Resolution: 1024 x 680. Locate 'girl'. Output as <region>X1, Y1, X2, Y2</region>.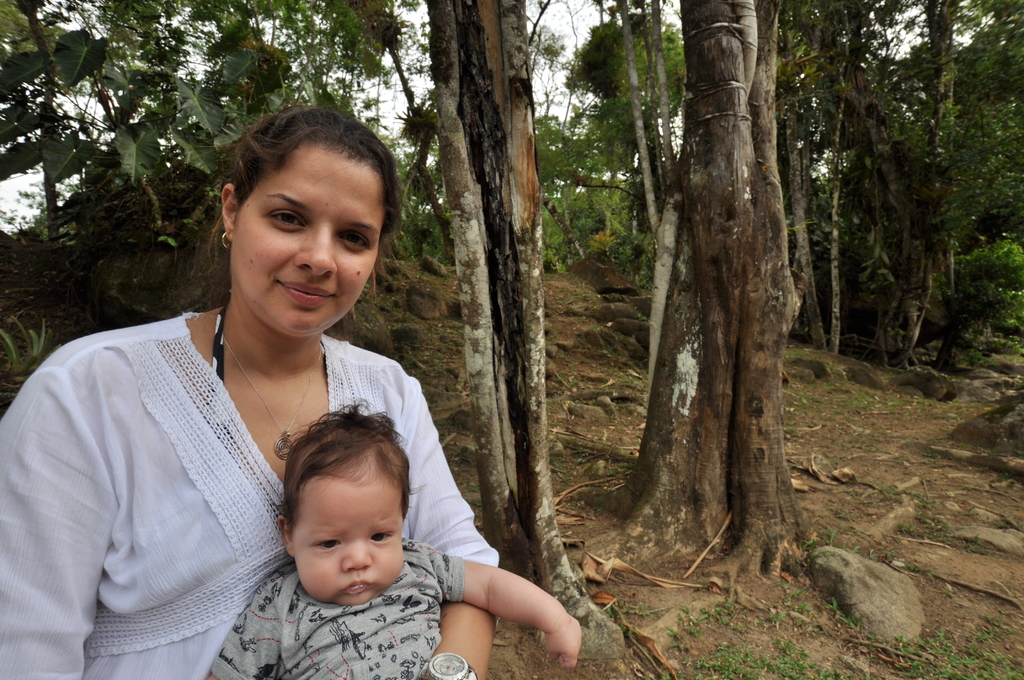
<region>208, 396, 582, 679</region>.
